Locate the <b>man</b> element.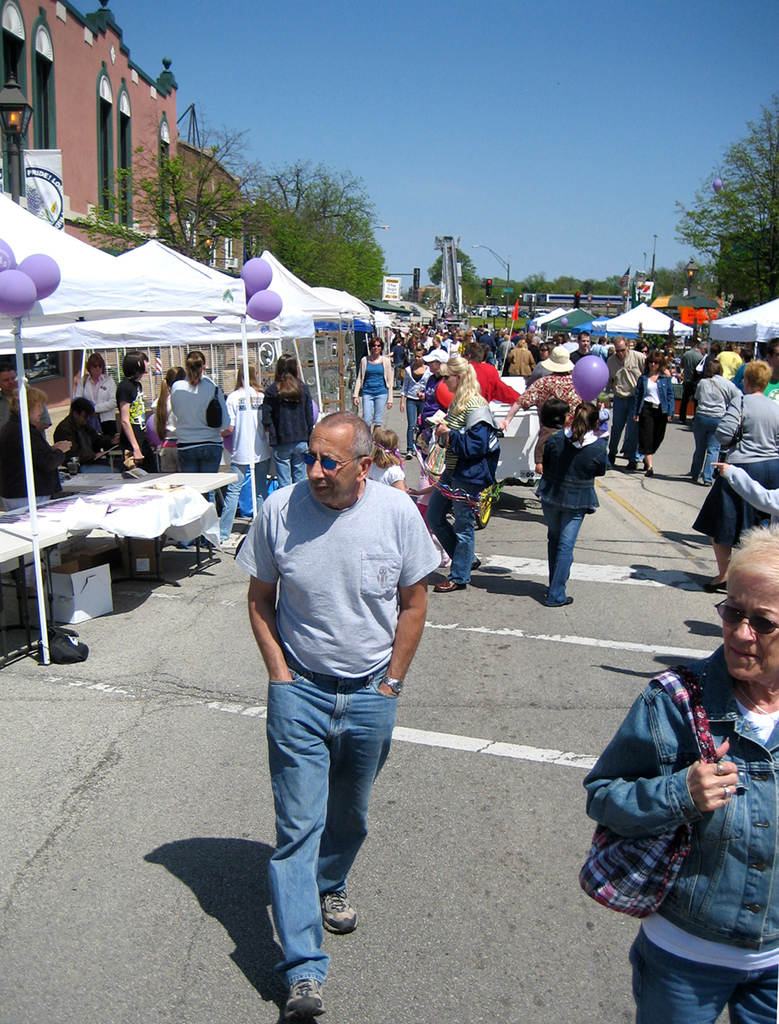
Element bbox: left=497, top=346, right=583, bottom=475.
